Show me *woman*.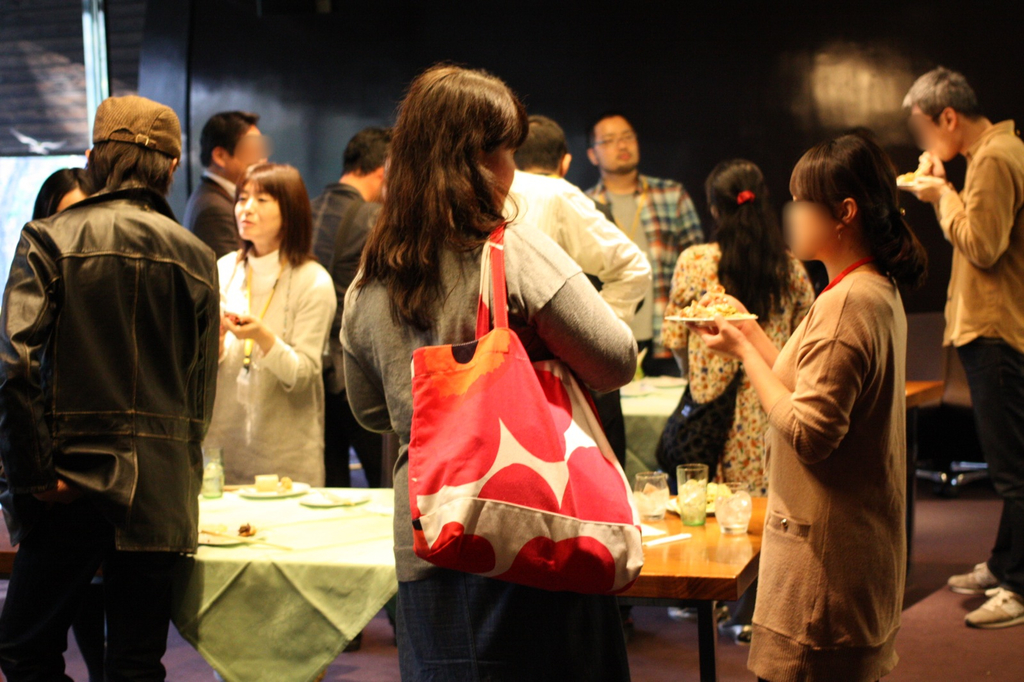
*woman* is here: left=661, top=159, right=813, bottom=636.
